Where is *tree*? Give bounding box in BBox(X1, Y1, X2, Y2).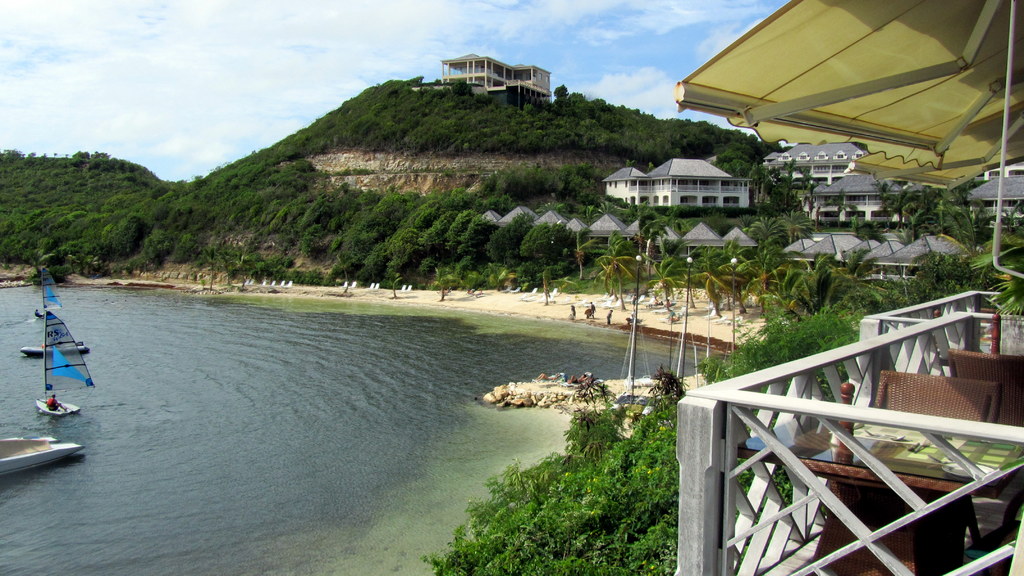
BBox(422, 206, 449, 252).
